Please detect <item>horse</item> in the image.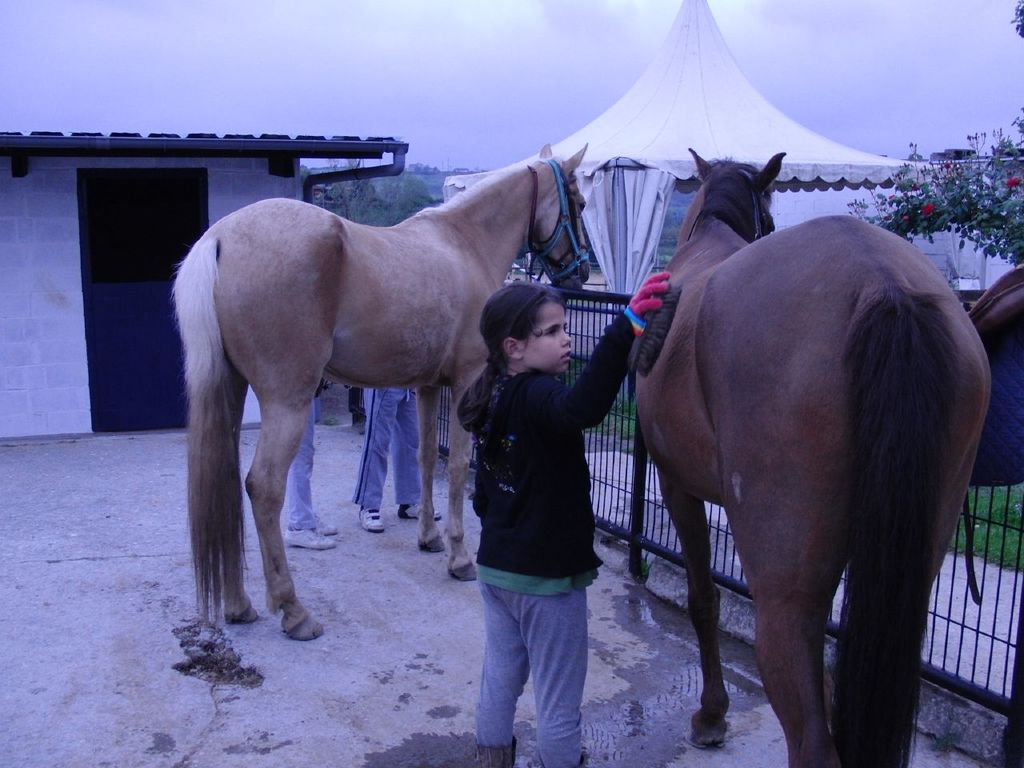
(x1=626, y1=146, x2=994, y2=767).
